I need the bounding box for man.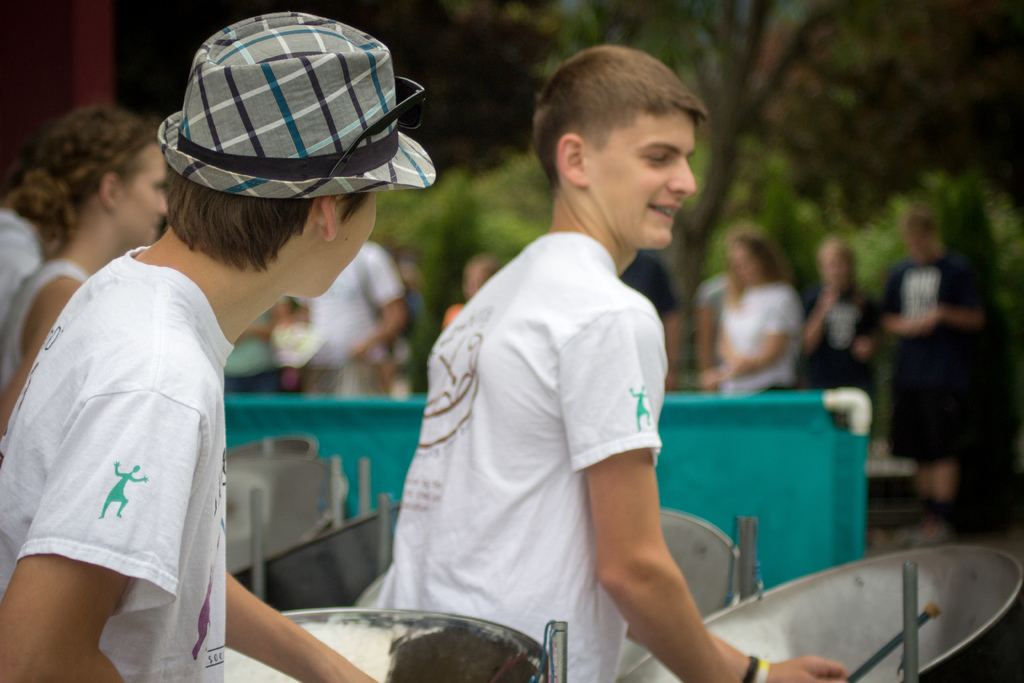
Here it is: x1=371, y1=43, x2=846, y2=682.
